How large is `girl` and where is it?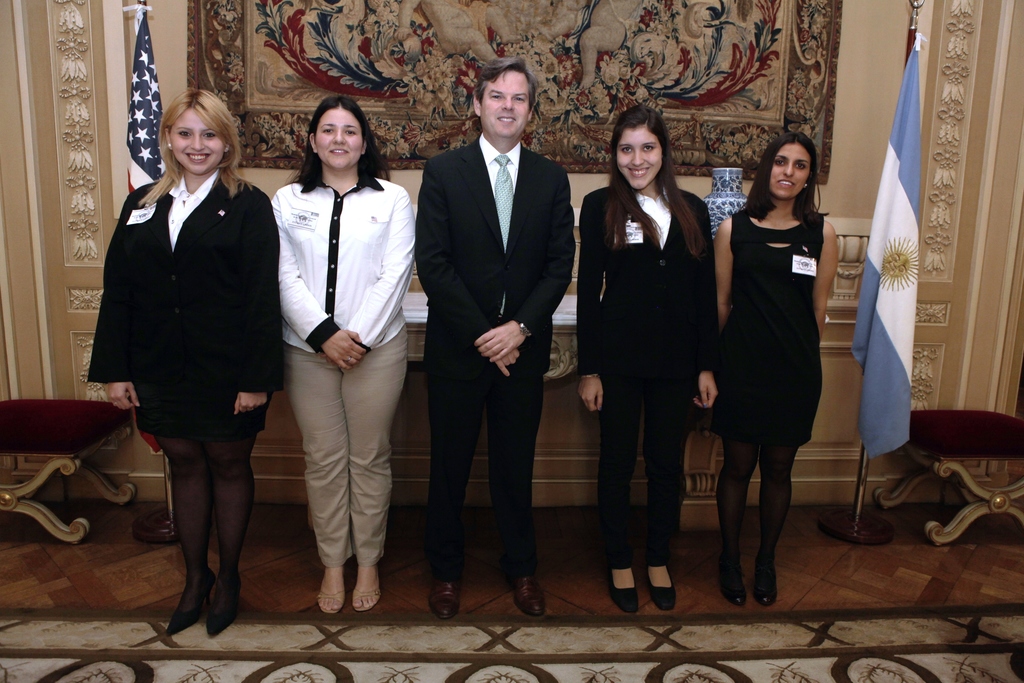
Bounding box: pyautogui.locateOnScreen(577, 99, 716, 611).
